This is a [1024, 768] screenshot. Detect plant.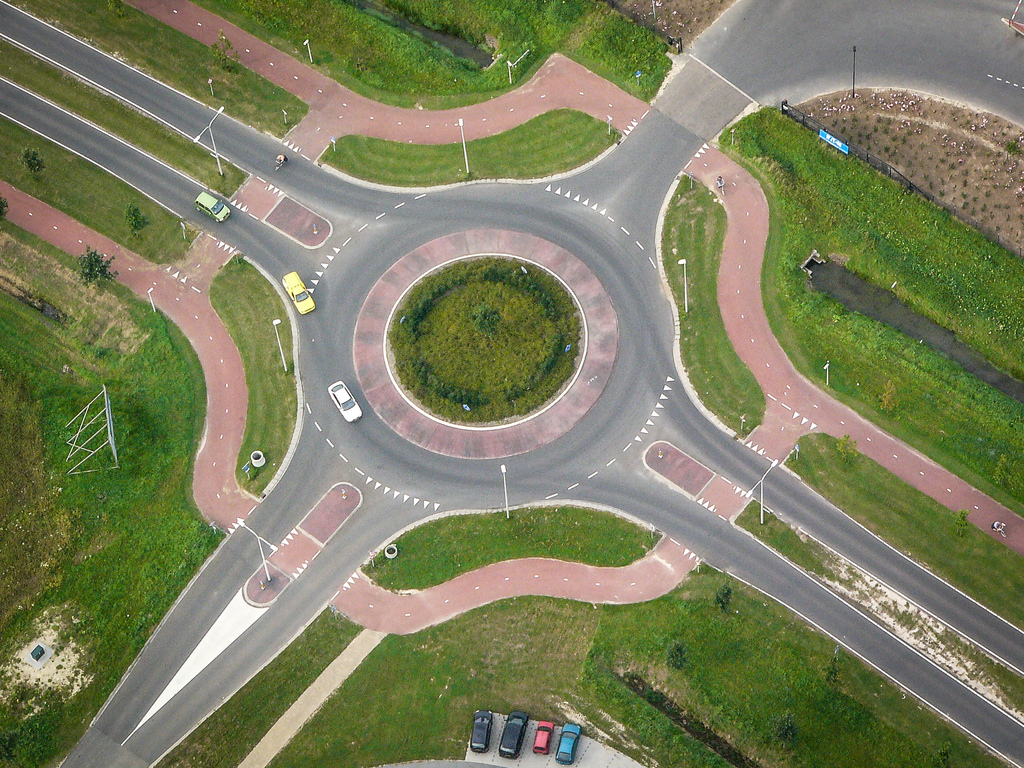
(384, 254, 582, 426).
